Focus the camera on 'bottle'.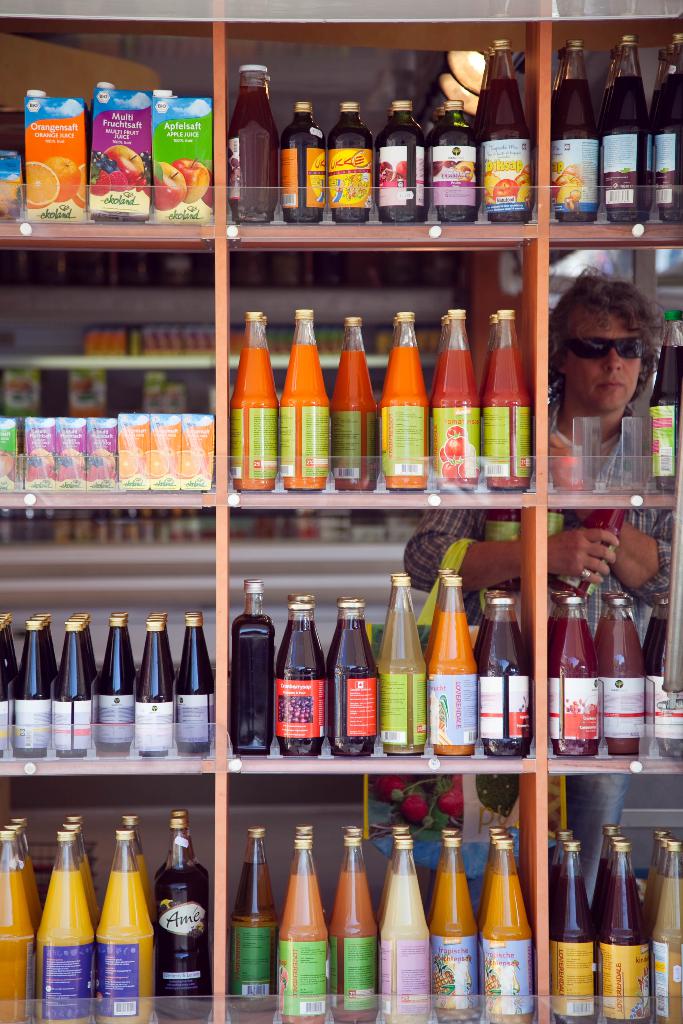
Focus region: (left=284, top=302, right=337, bottom=505).
